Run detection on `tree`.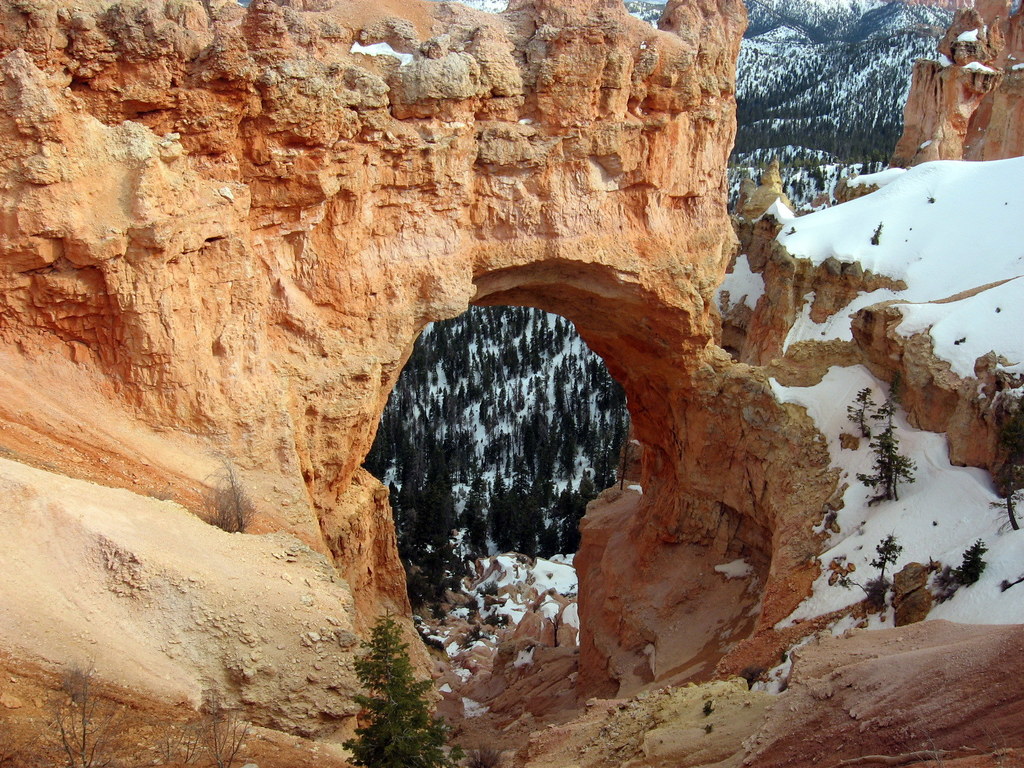
Result: x1=340, y1=610, x2=461, y2=767.
